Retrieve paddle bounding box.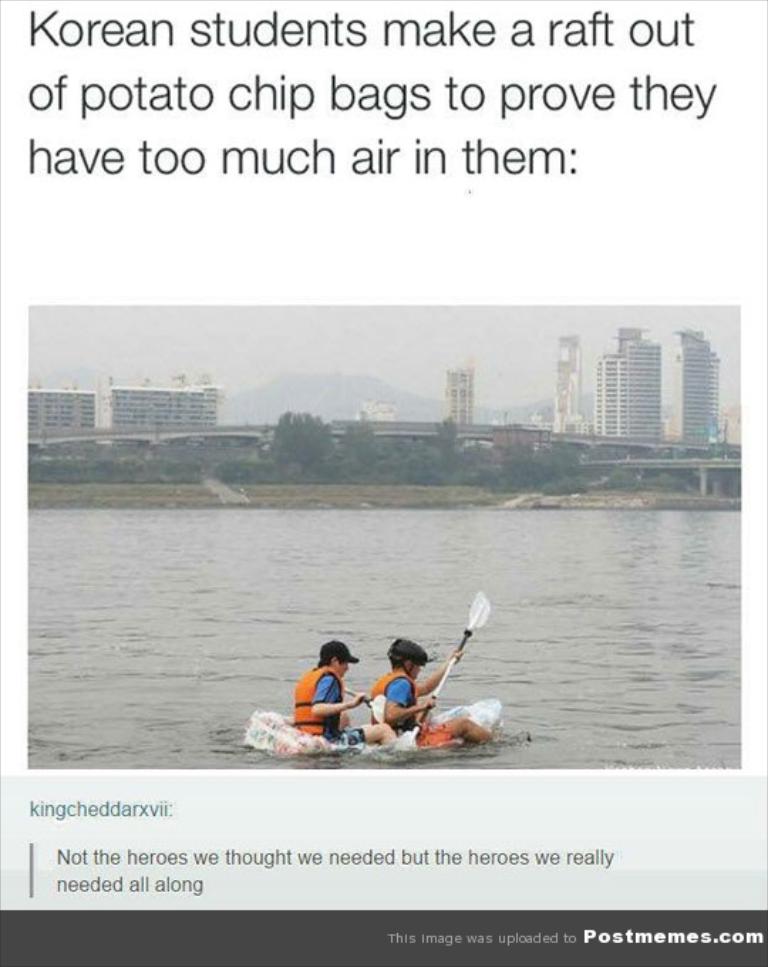
Bounding box: locate(347, 687, 387, 724).
